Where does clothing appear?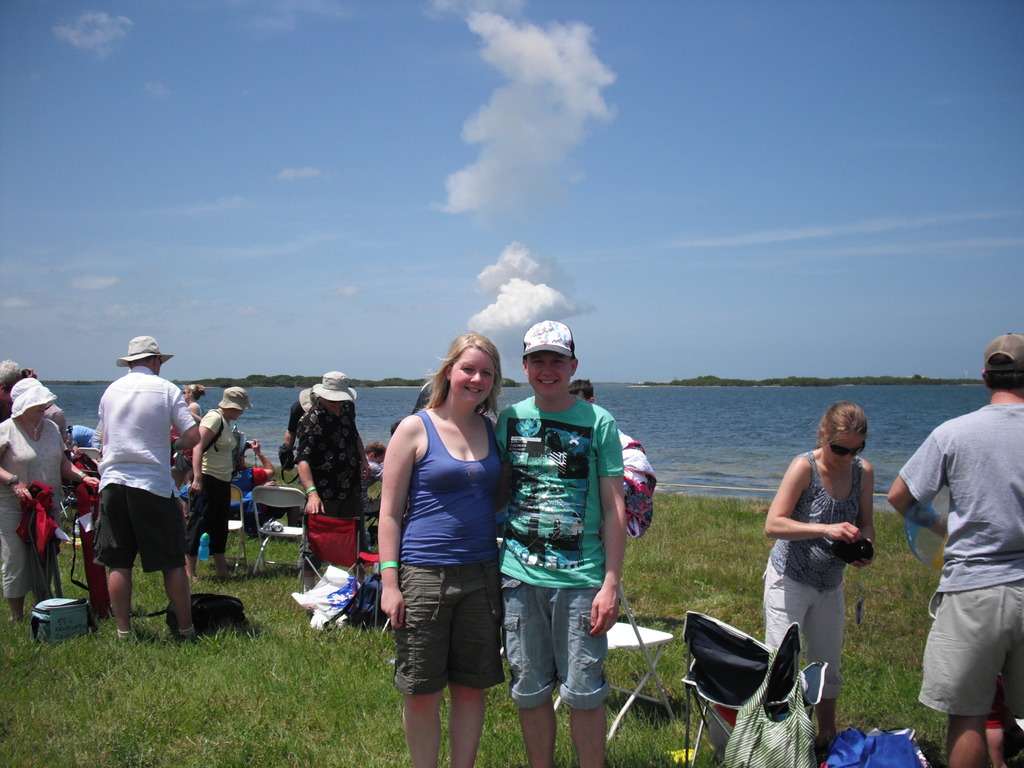
Appears at (left=493, top=393, right=627, bottom=700).
